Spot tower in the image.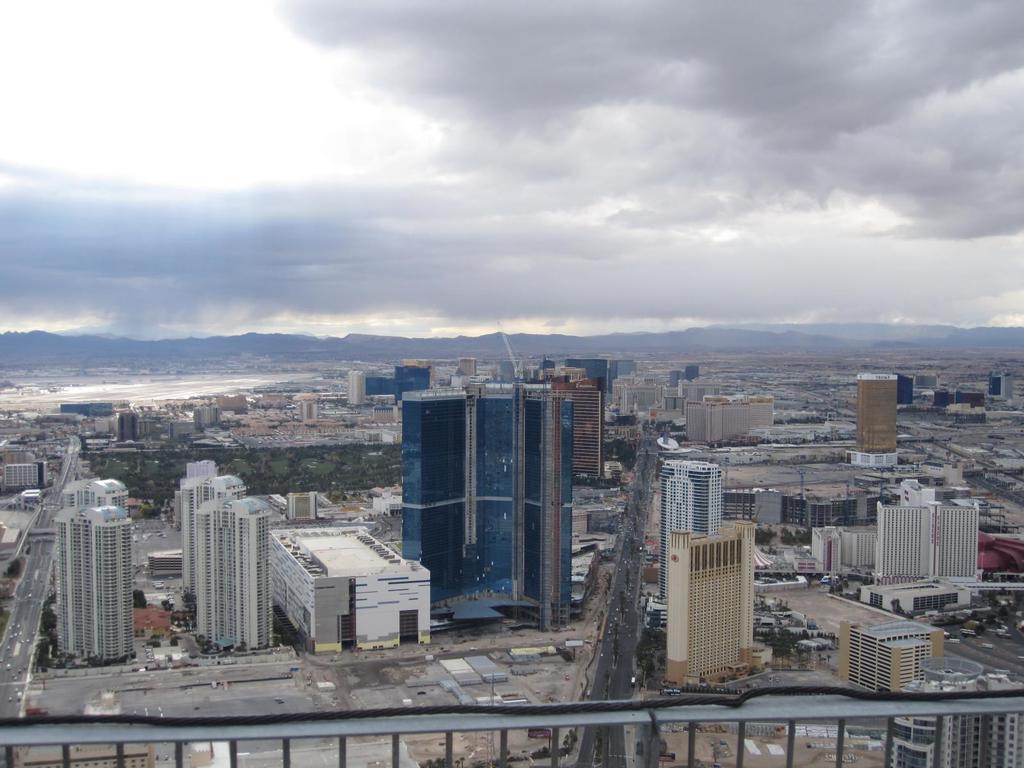
tower found at (x1=400, y1=377, x2=572, y2=633).
